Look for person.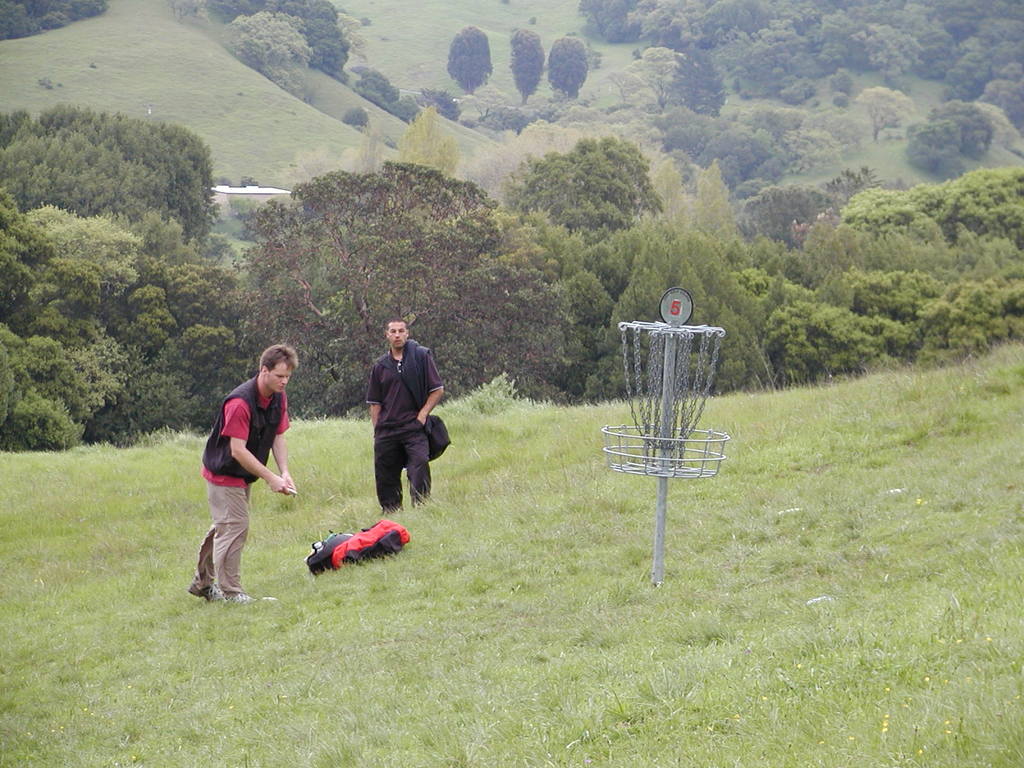
Found: <box>185,344,297,600</box>.
